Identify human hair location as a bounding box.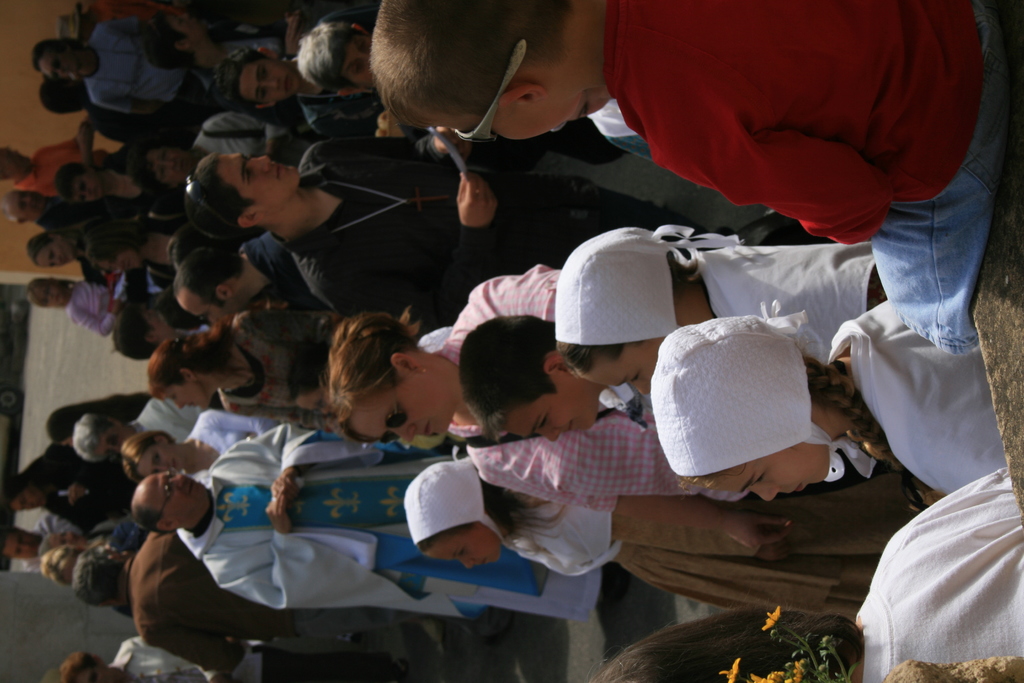
<bbox>176, 244, 242, 323</bbox>.
